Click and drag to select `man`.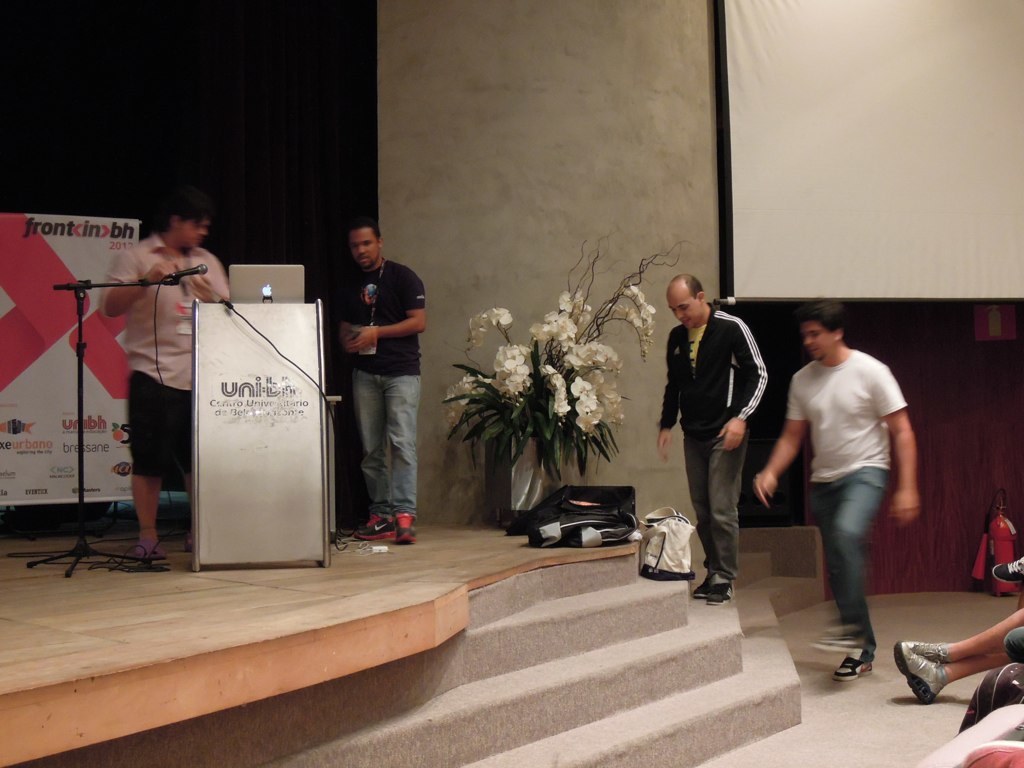
Selection: 98,195,237,560.
